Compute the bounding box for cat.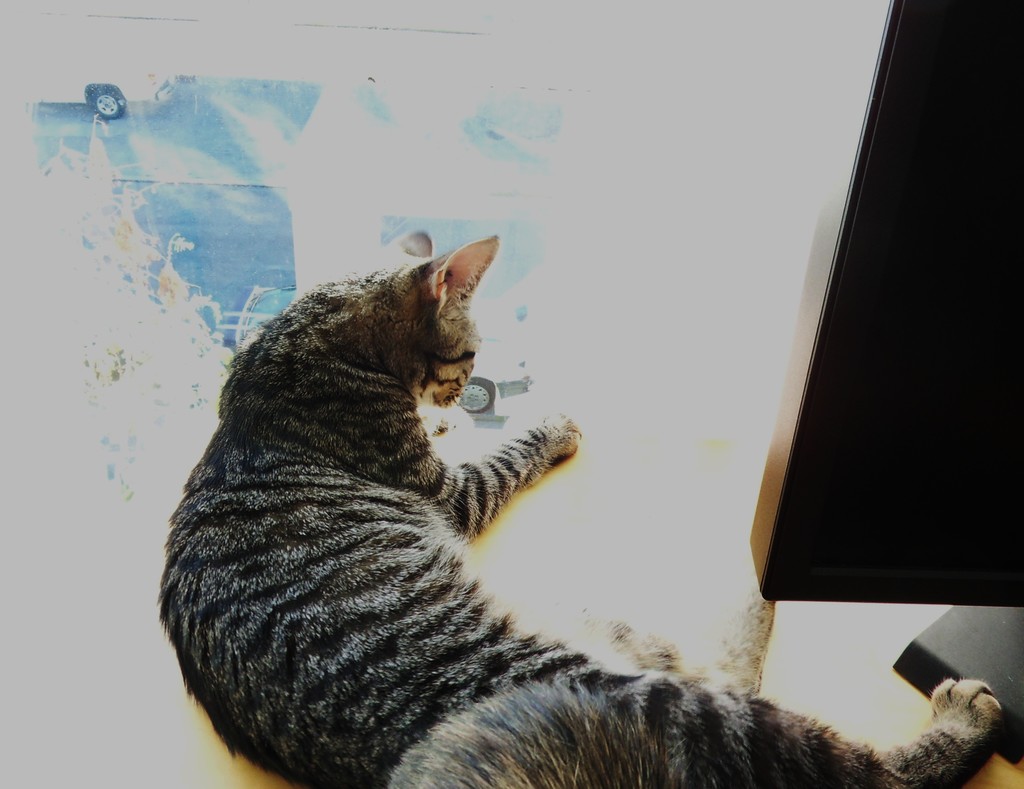
<bbox>154, 224, 1009, 788</bbox>.
